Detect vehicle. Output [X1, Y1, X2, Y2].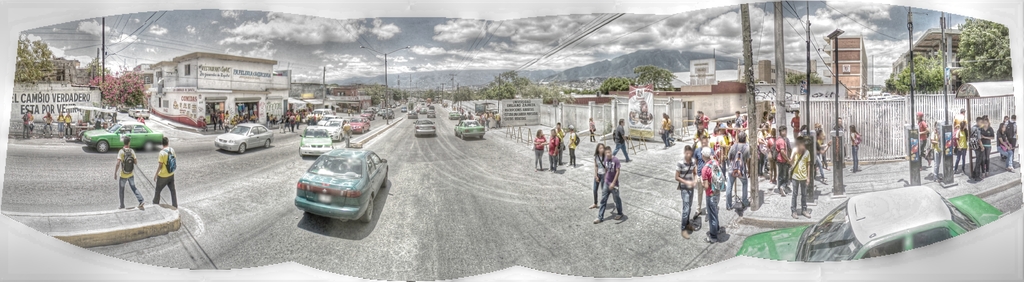
[397, 104, 409, 114].
